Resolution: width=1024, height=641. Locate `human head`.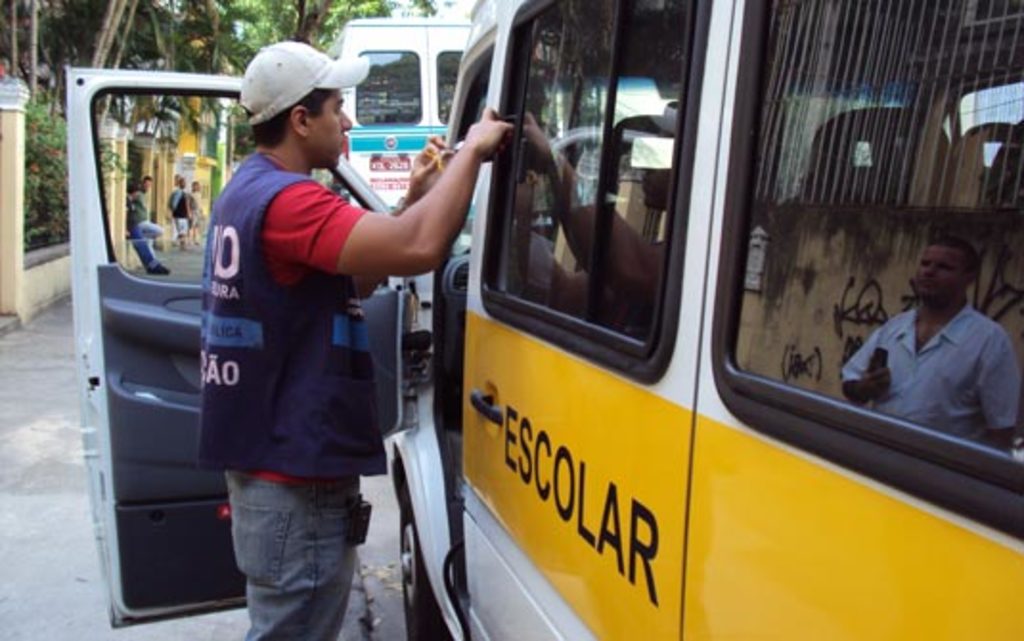
[left=247, top=82, right=356, bottom=165].
